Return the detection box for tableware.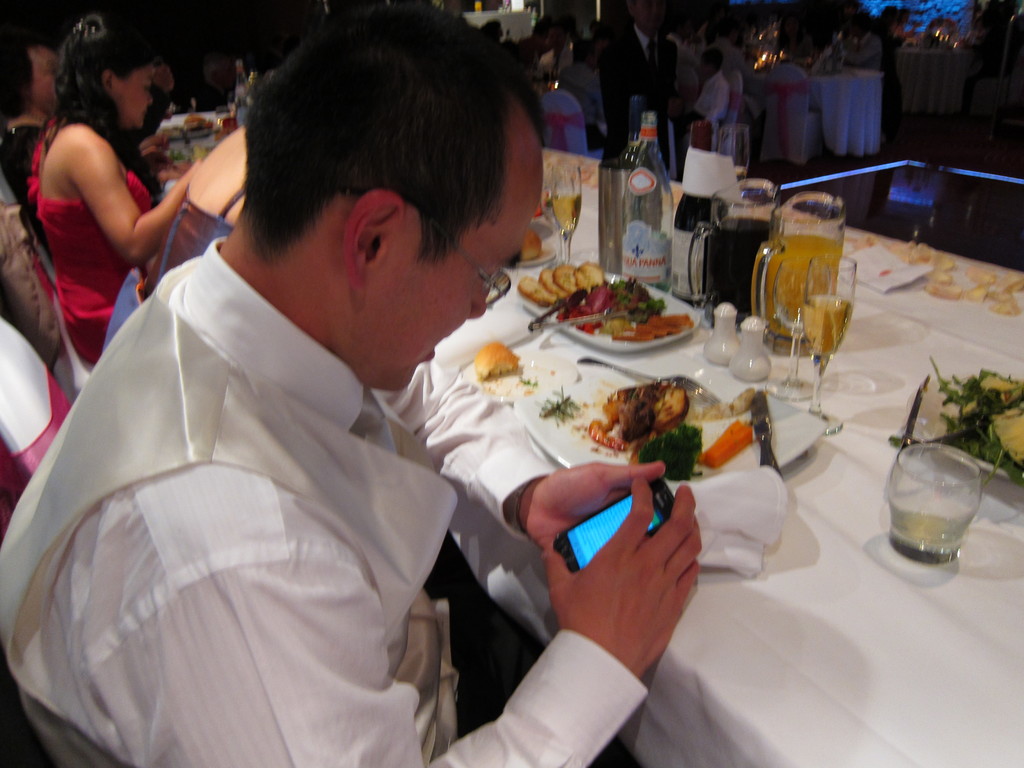
left=698, top=300, right=737, bottom=369.
